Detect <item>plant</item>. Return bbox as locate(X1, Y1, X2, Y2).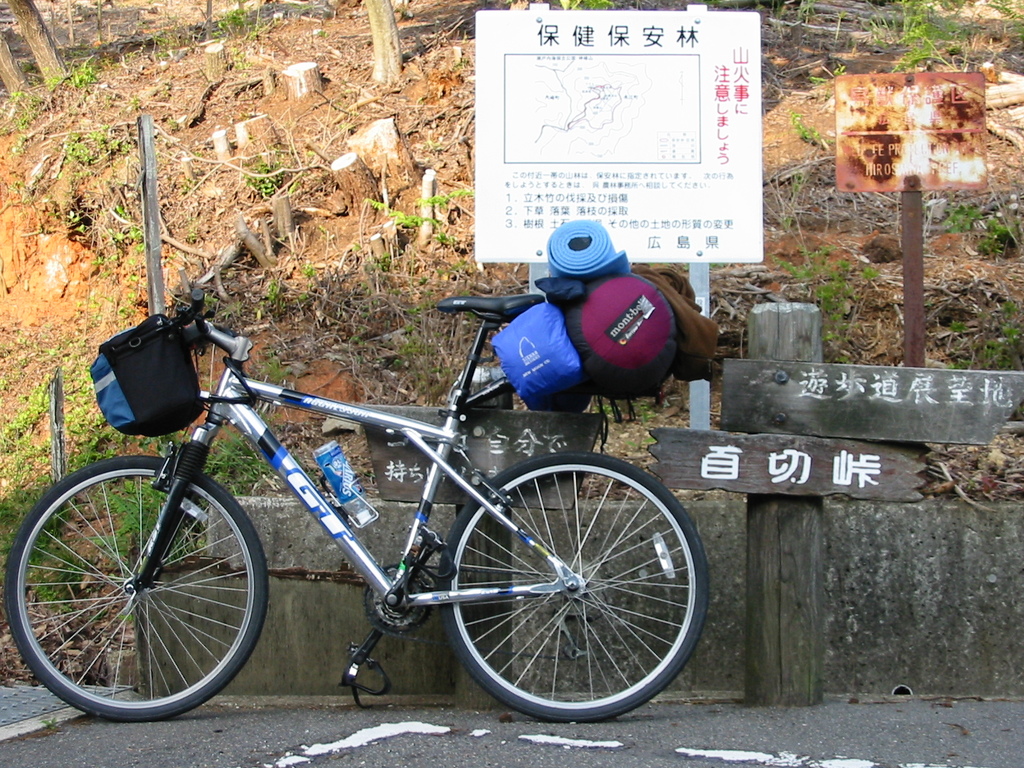
locate(300, 262, 314, 280).
